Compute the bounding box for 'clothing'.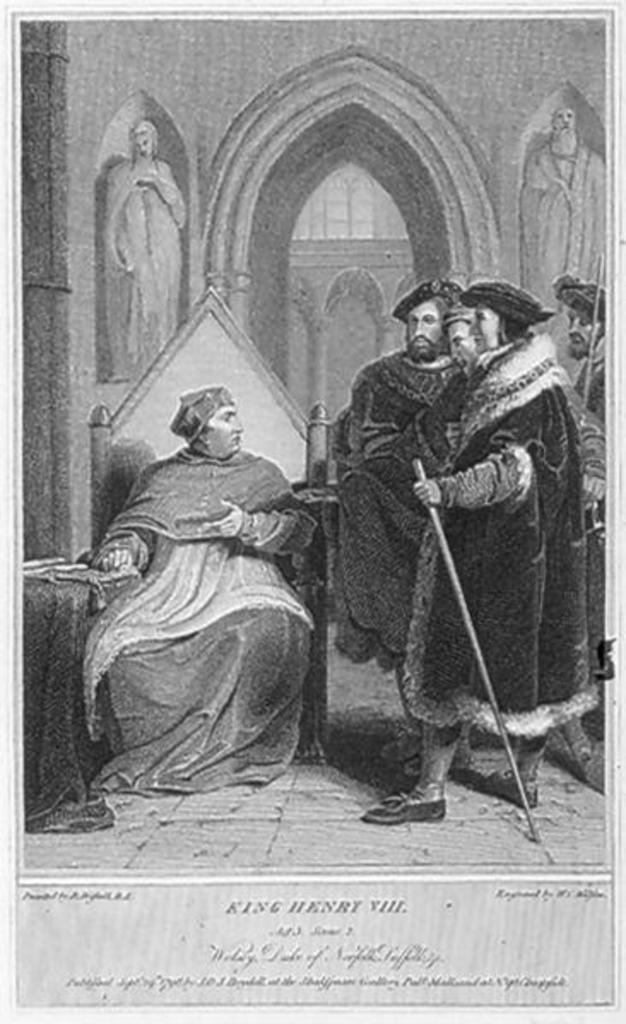
x1=320, y1=345, x2=472, y2=682.
